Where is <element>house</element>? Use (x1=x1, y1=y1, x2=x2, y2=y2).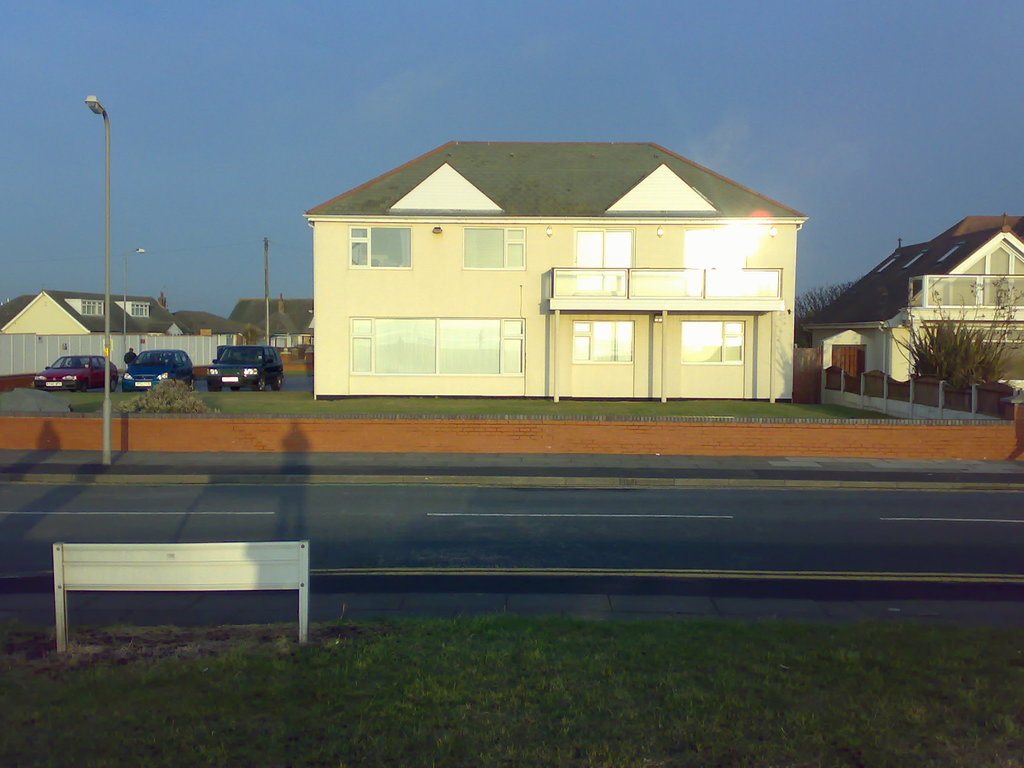
(x1=290, y1=124, x2=810, y2=415).
